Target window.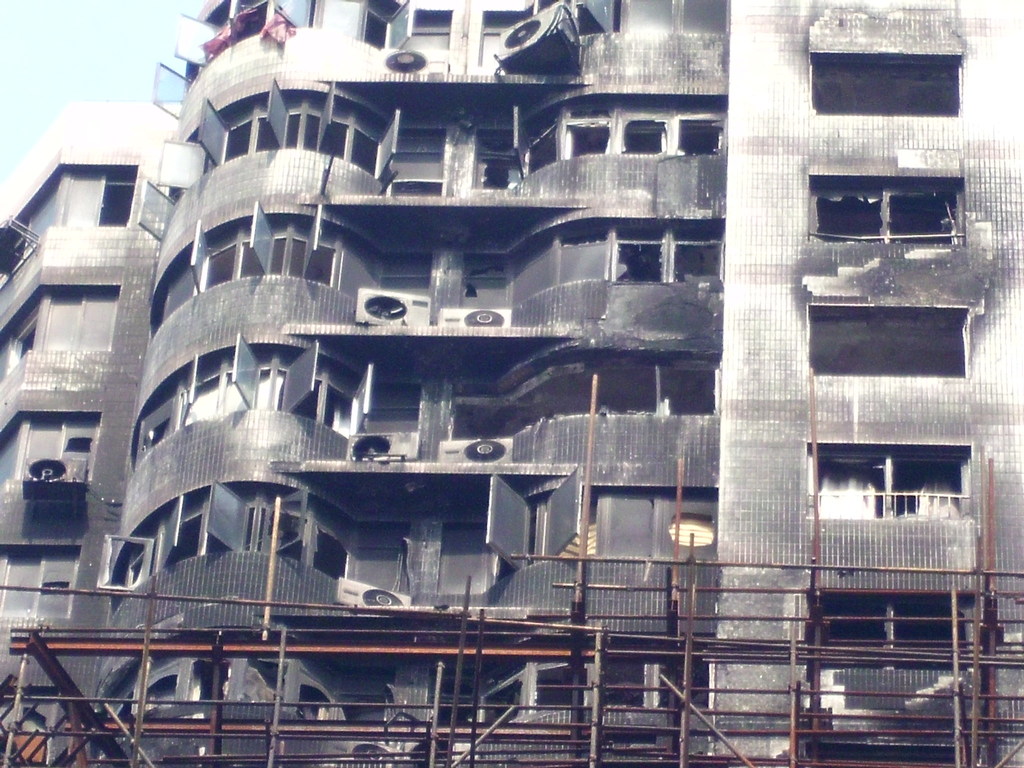
Target region: [0,170,147,282].
